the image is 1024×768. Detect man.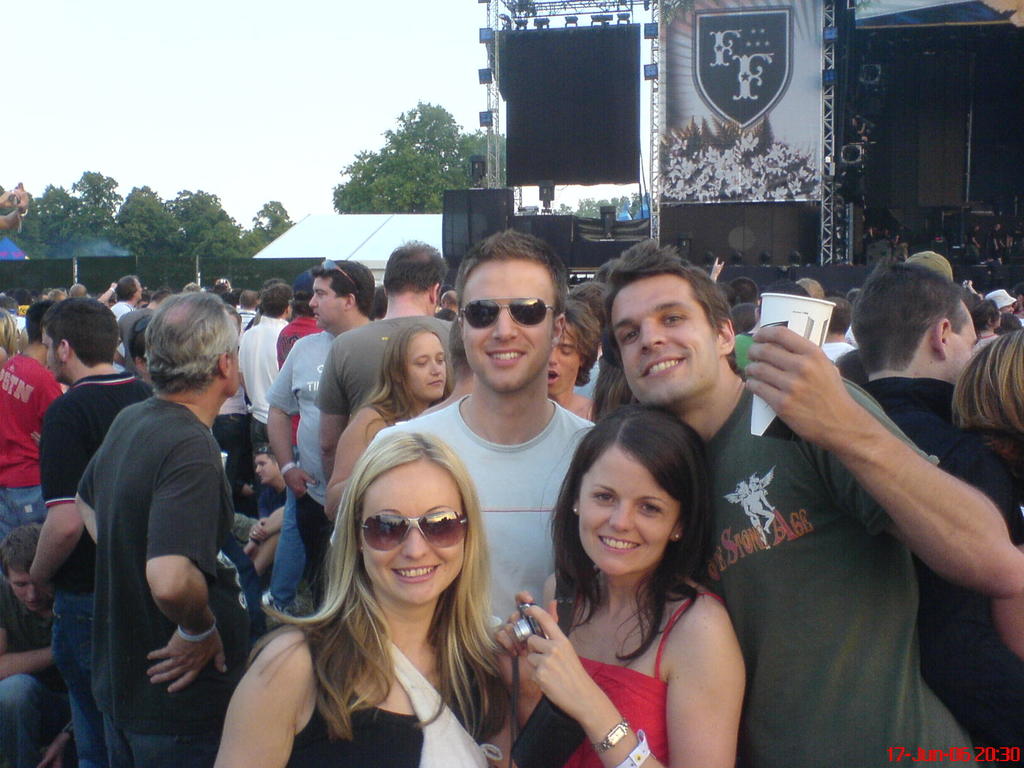
Detection: [69,288,250,767].
